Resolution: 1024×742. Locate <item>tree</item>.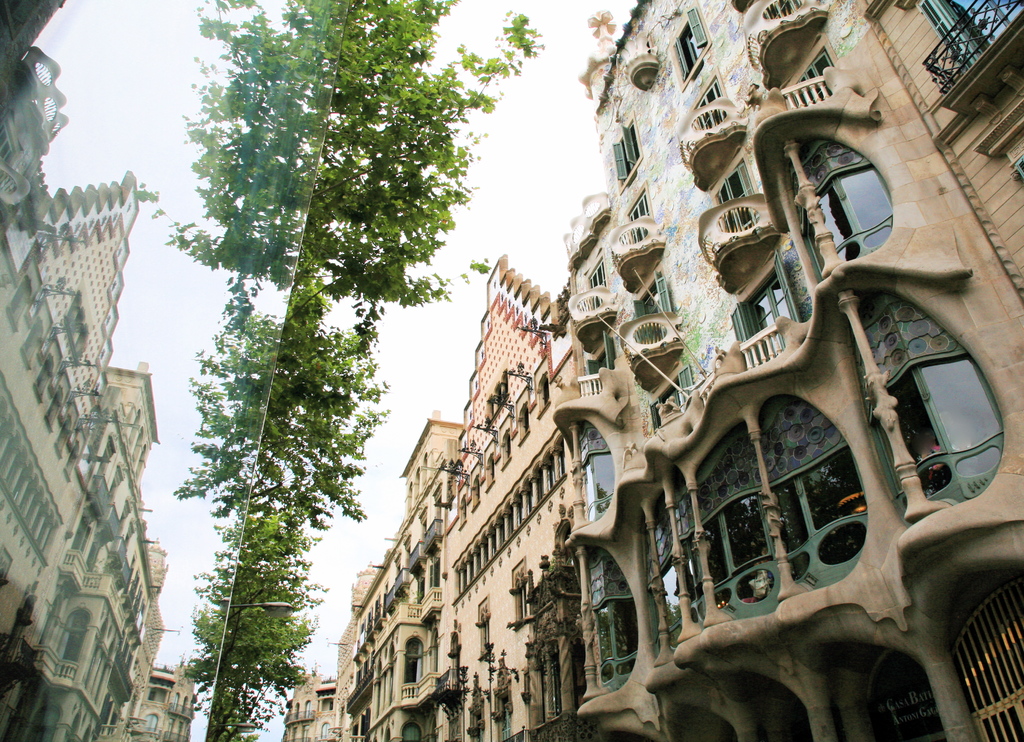
(left=215, top=1, right=543, bottom=741).
